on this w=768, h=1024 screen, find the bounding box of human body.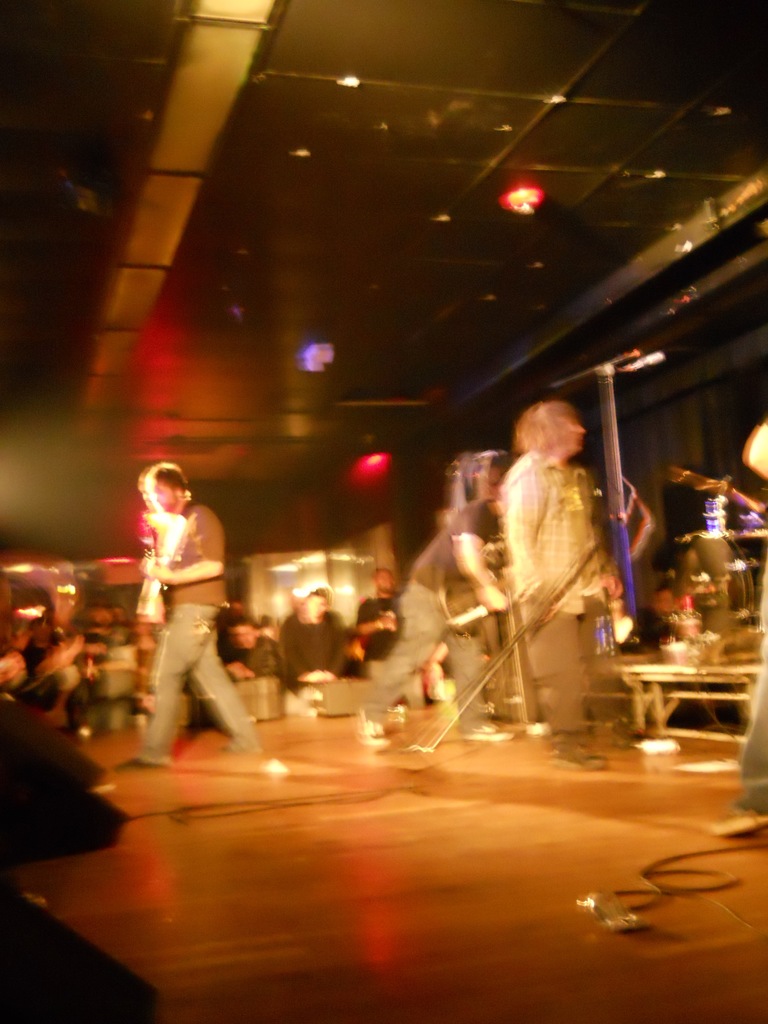
Bounding box: {"x1": 288, "y1": 609, "x2": 342, "y2": 681}.
